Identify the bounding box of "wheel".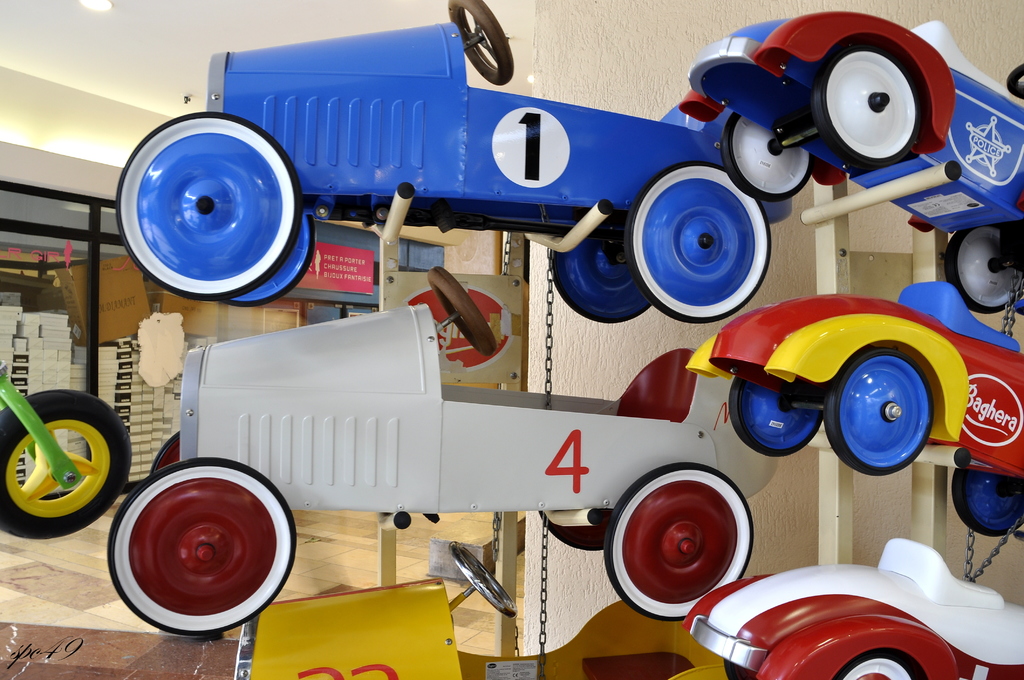
<box>548,236,648,324</box>.
